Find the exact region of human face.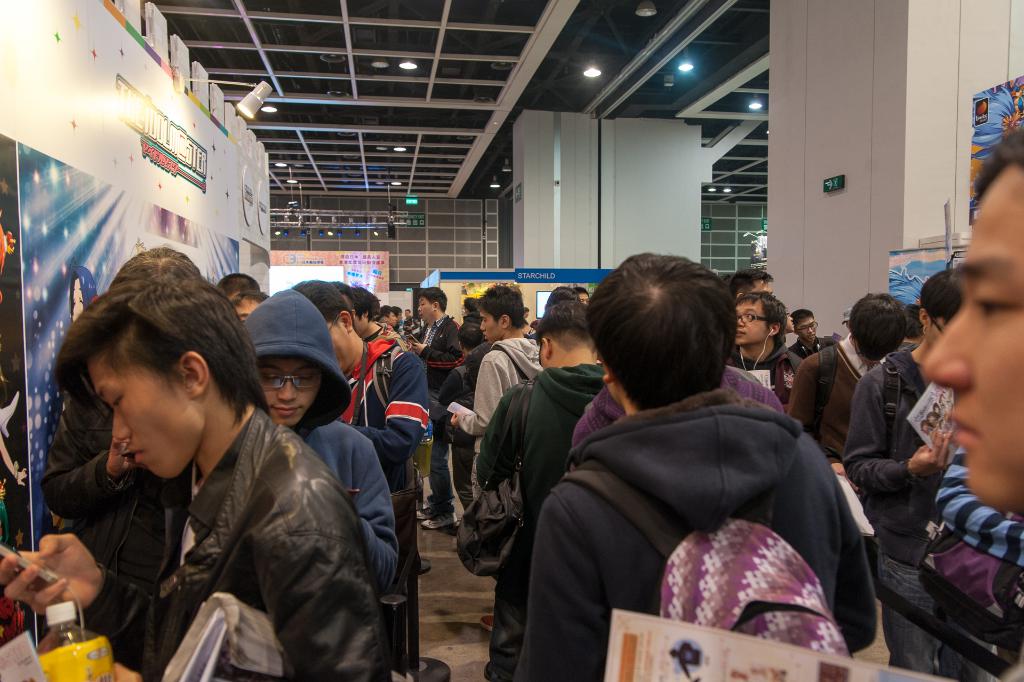
Exact region: 265,358,310,430.
